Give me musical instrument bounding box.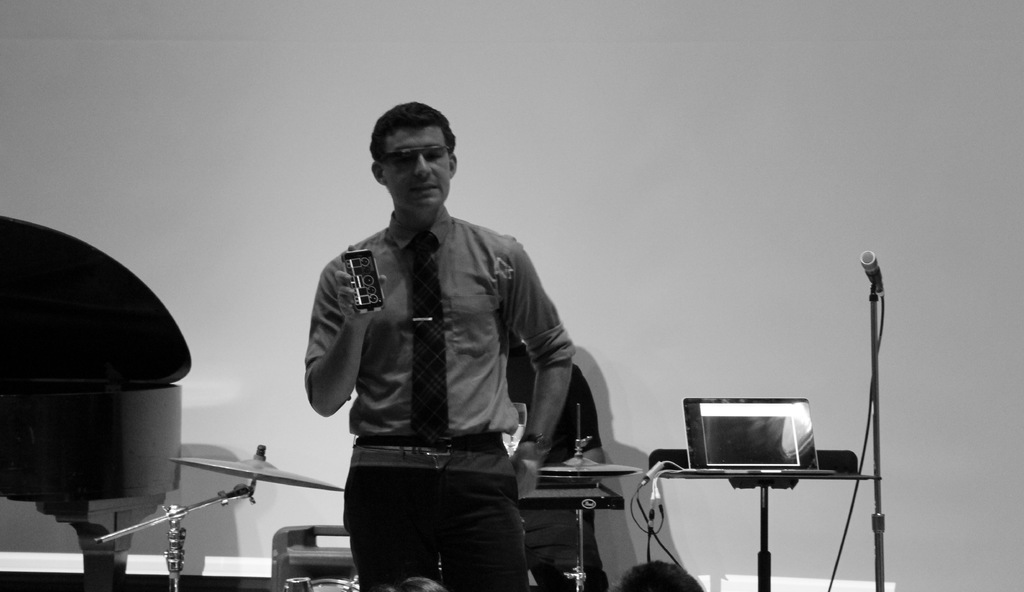
box=[302, 577, 366, 591].
